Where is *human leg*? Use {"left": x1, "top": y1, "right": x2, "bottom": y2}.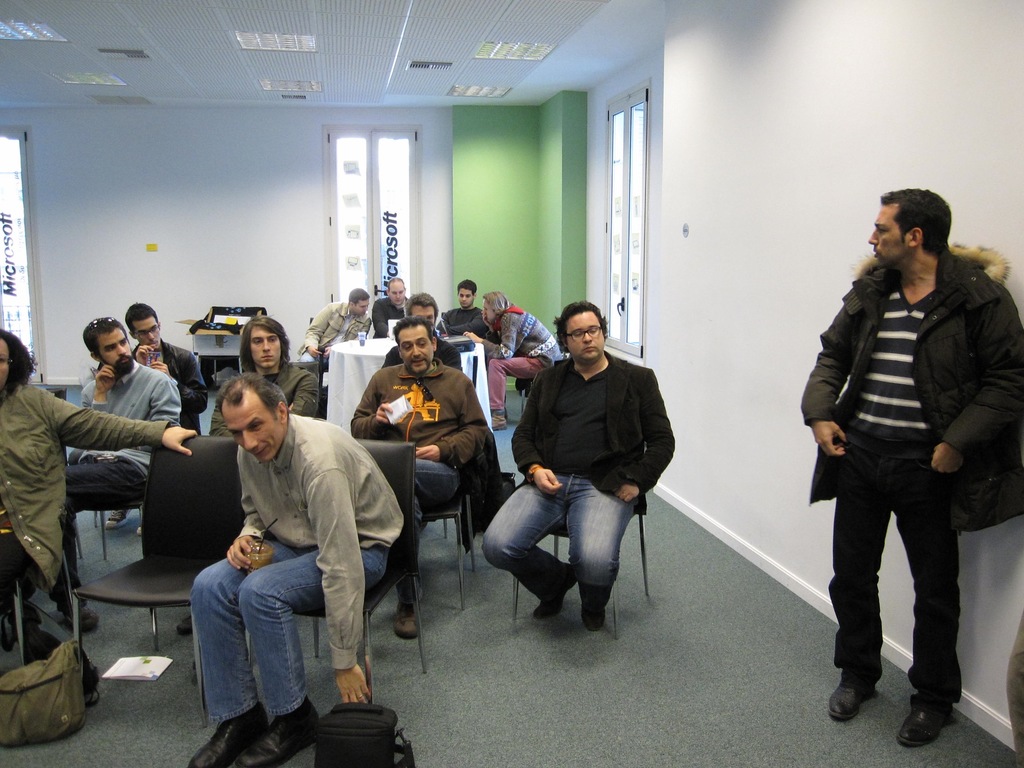
{"left": 413, "top": 450, "right": 463, "bottom": 503}.
